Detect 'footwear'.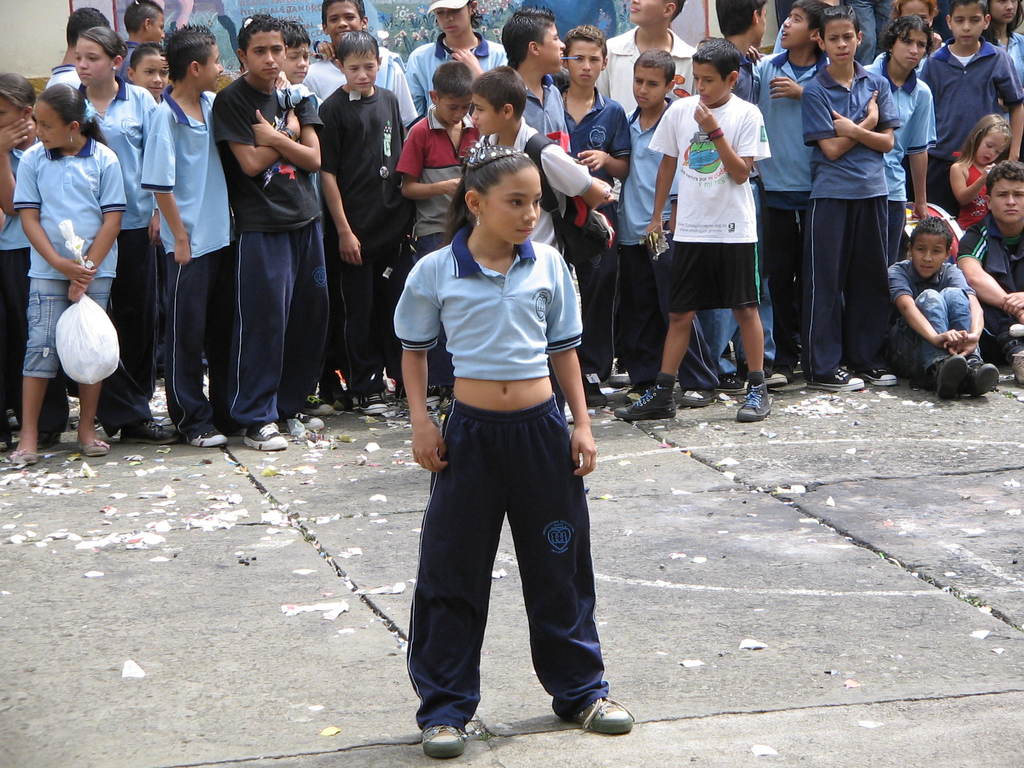
Detected at (766,367,785,383).
